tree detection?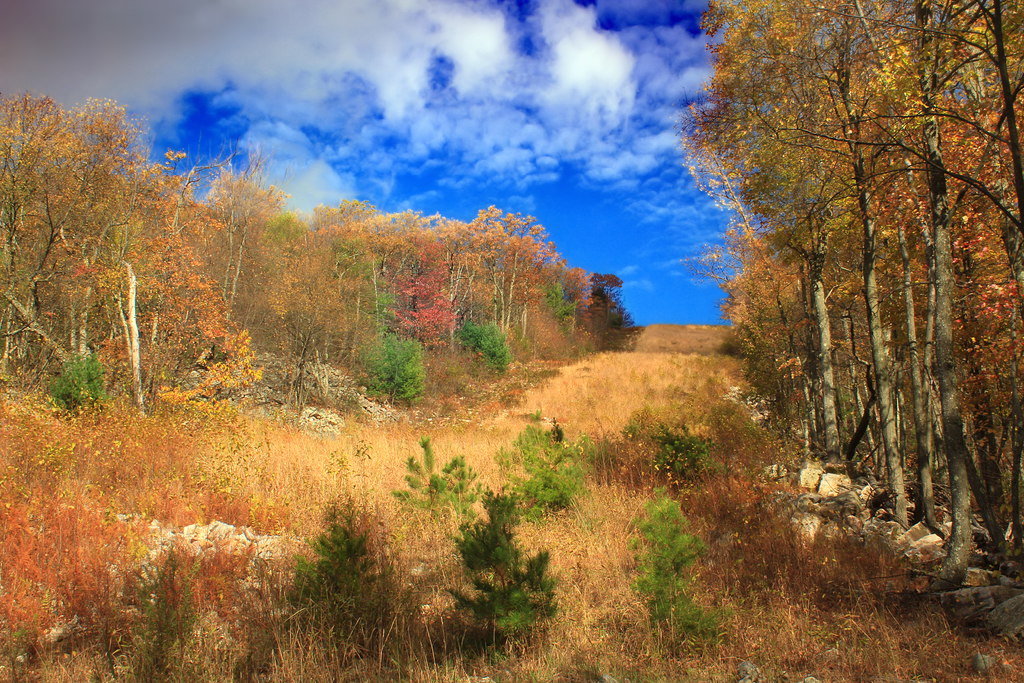
{"x1": 682, "y1": 0, "x2": 1022, "y2": 593}
